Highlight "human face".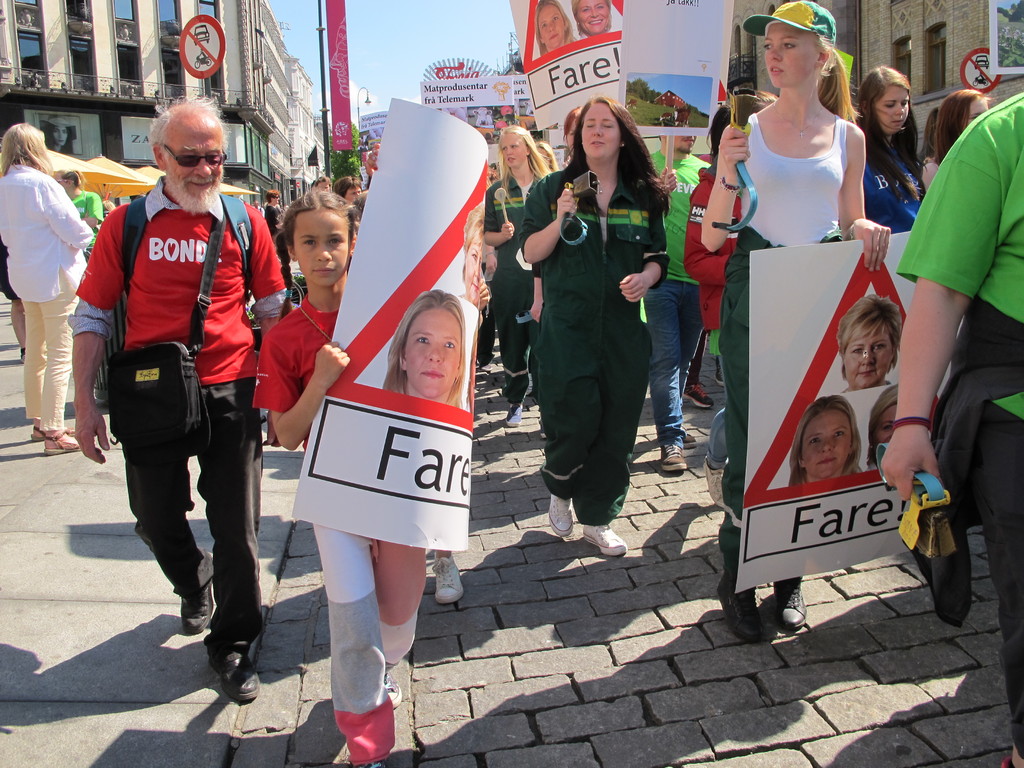
Highlighted region: detection(575, 0, 612, 29).
